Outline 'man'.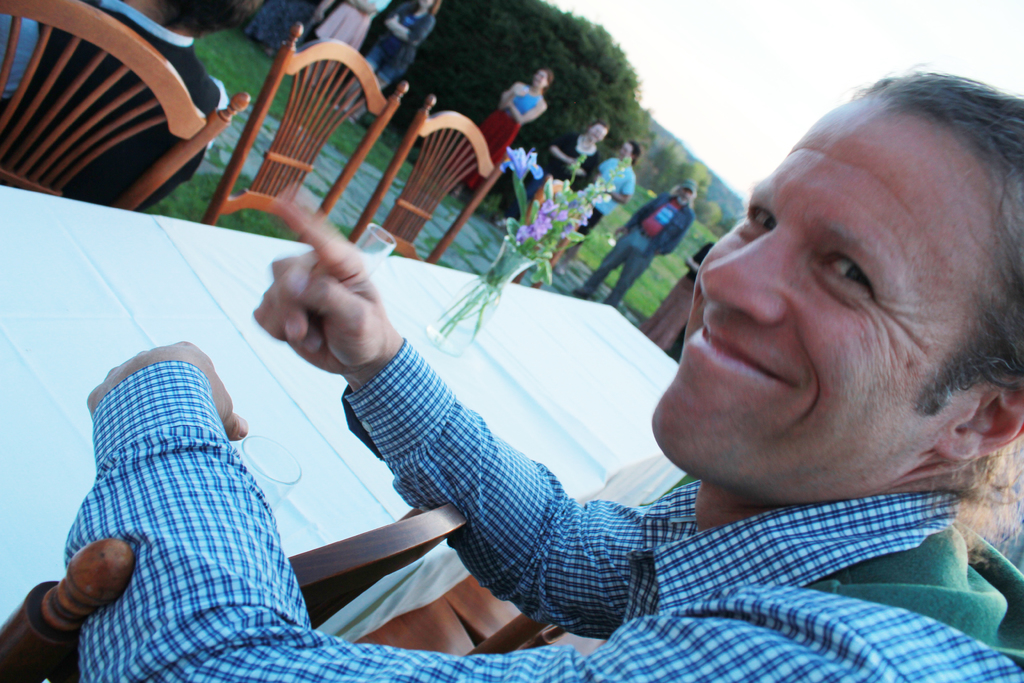
Outline: bbox=[550, 142, 637, 270].
